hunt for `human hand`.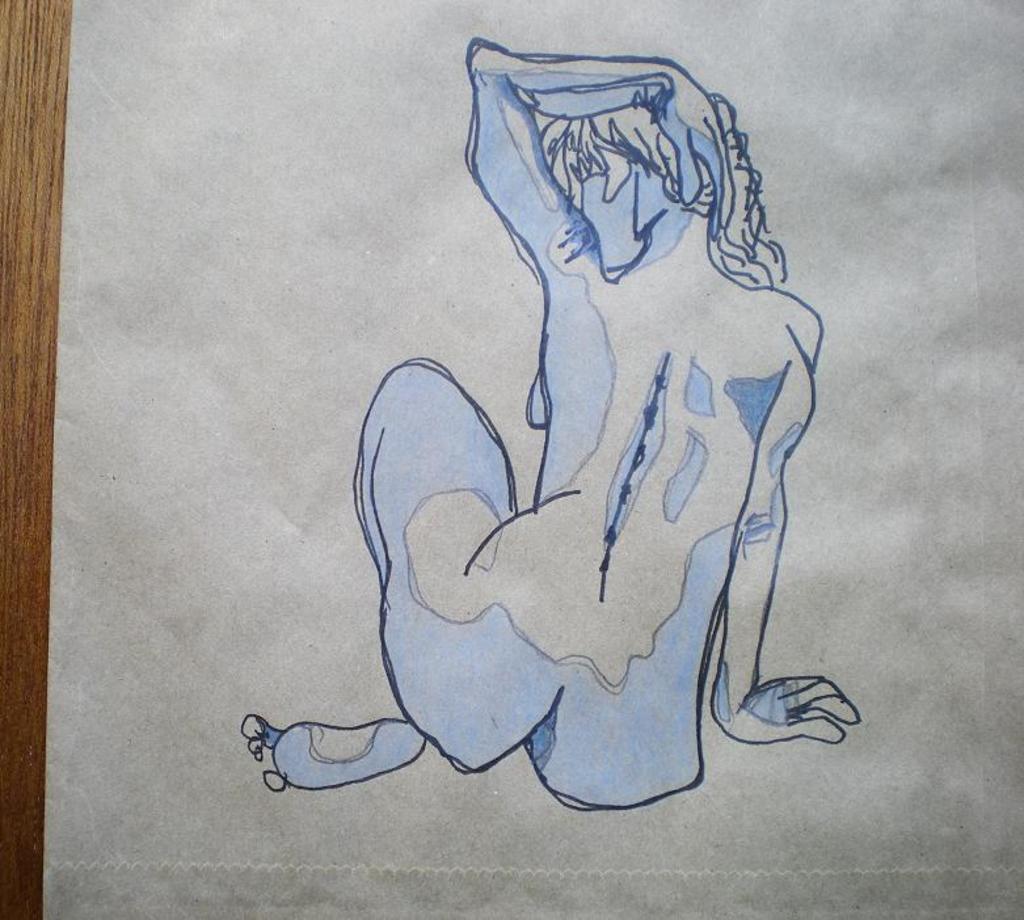
Hunted down at {"x1": 713, "y1": 676, "x2": 864, "y2": 746}.
